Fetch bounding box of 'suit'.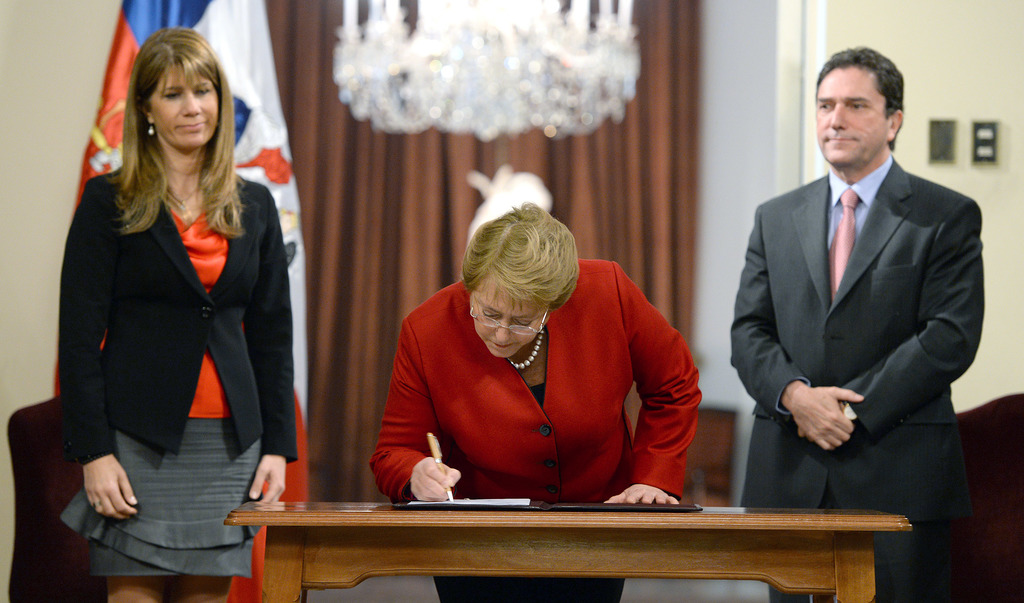
Bbox: (left=711, top=178, right=992, bottom=536).
